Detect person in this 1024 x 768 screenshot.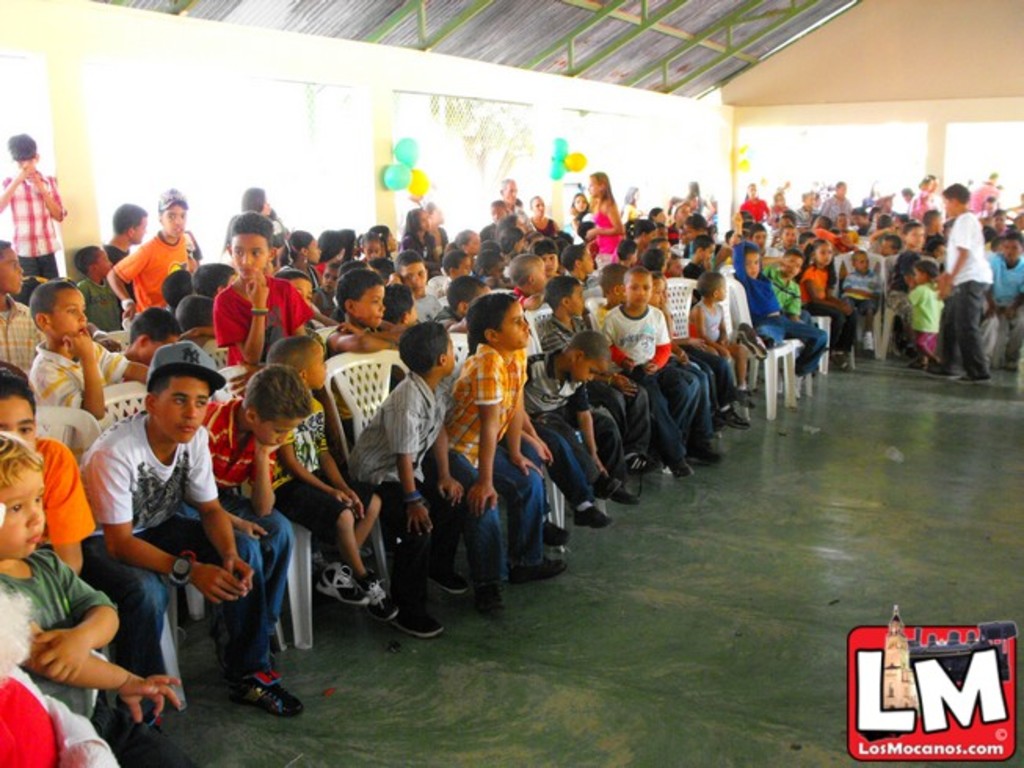
Detection: left=30, top=284, right=158, bottom=420.
